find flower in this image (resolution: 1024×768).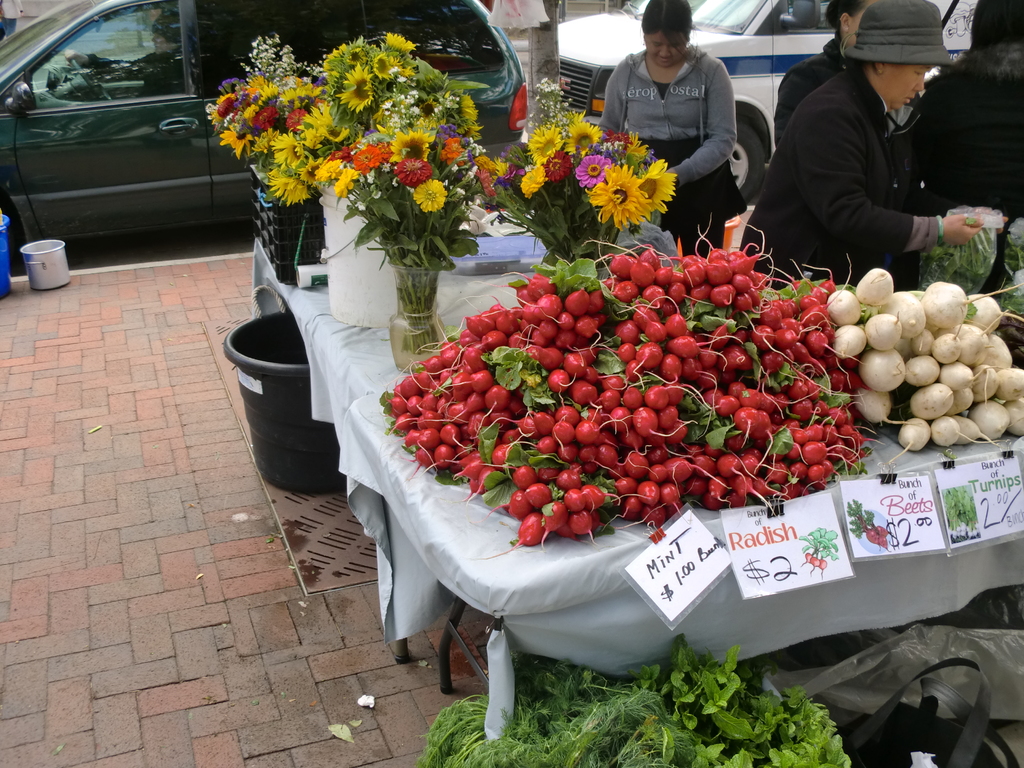
left=219, top=123, right=252, bottom=154.
